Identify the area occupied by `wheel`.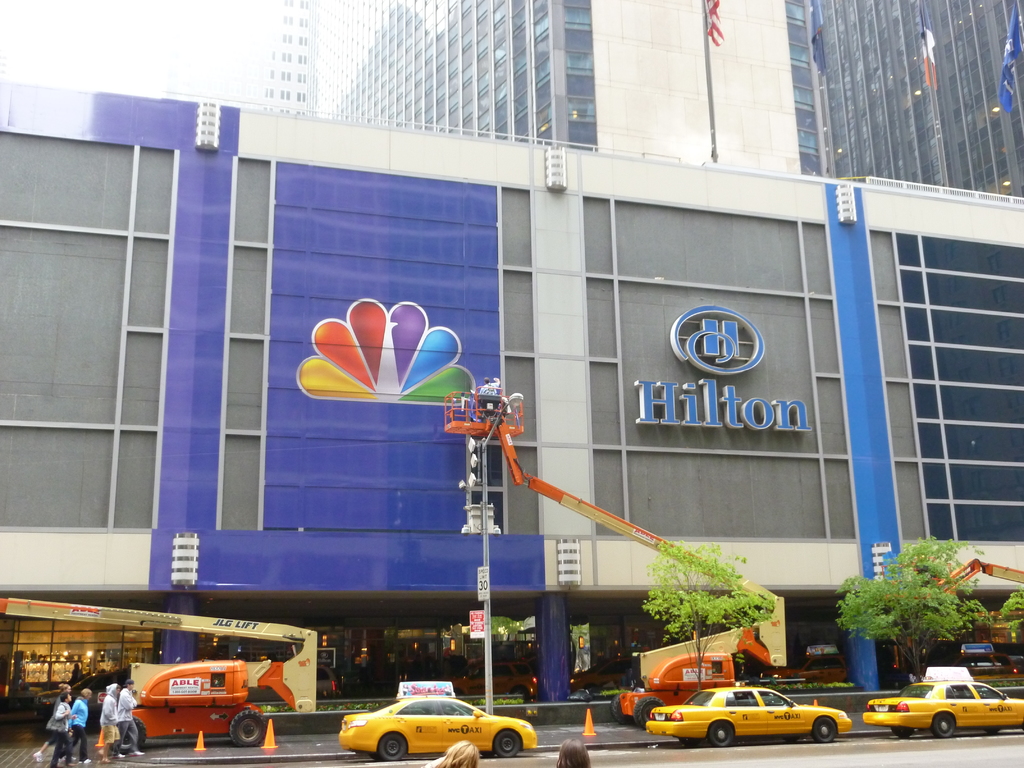
Area: {"left": 813, "top": 716, "right": 835, "bottom": 742}.
